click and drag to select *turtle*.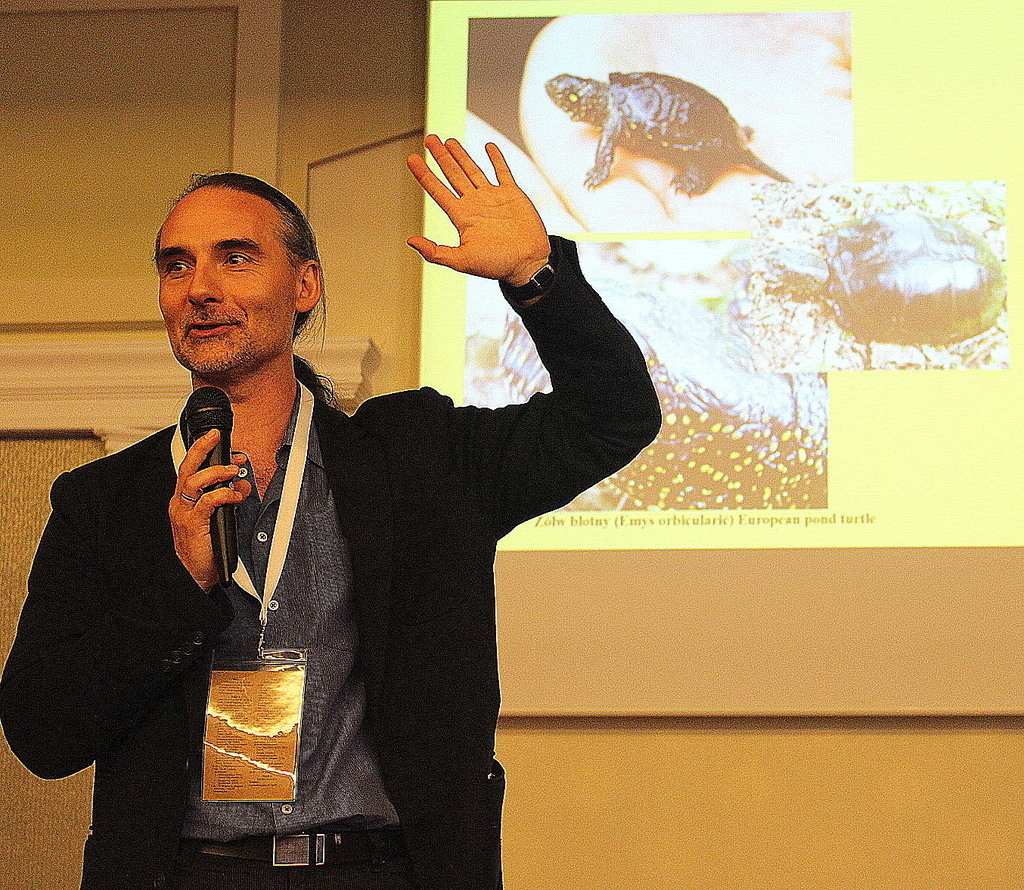
Selection: 544 75 790 199.
